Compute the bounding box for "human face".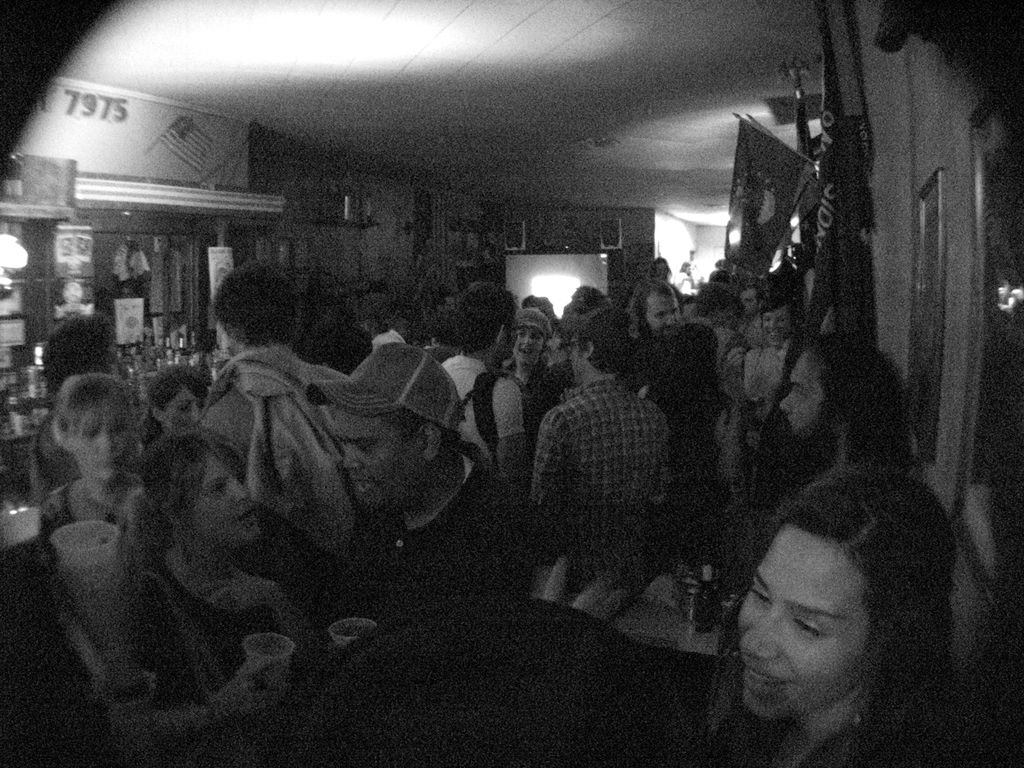
bbox=(570, 342, 589, 373).
